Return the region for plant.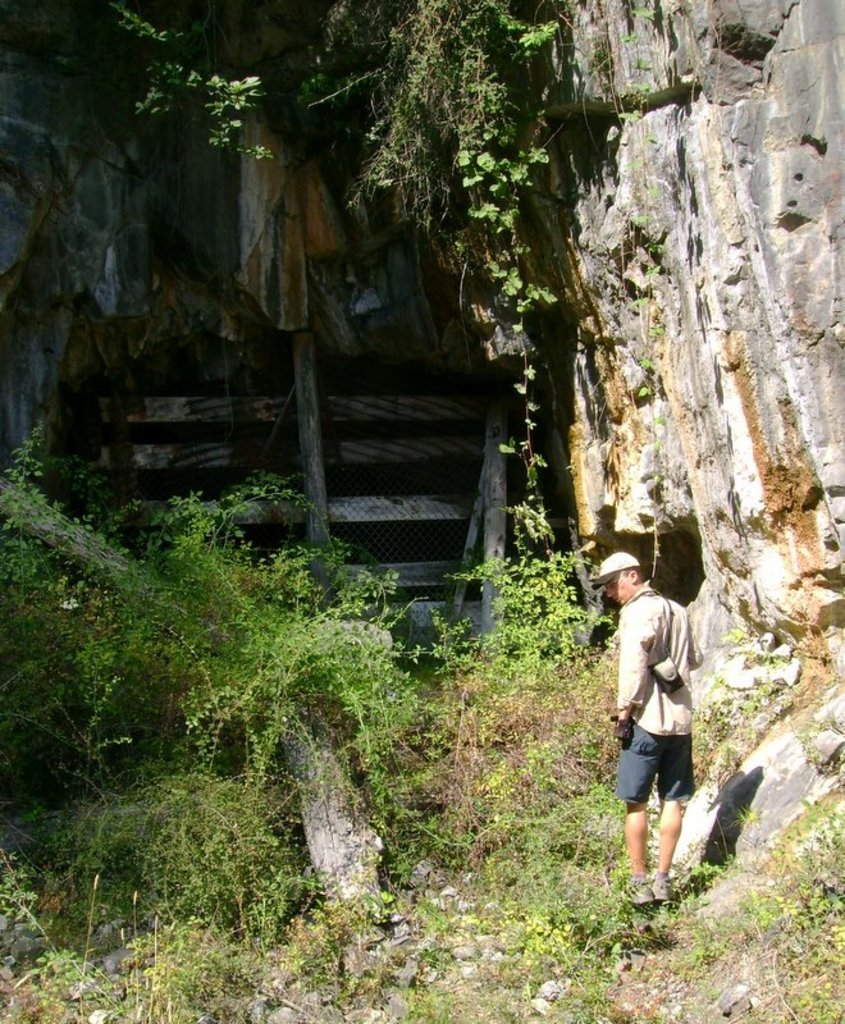
bbox=[0, 411, 447, 975].
